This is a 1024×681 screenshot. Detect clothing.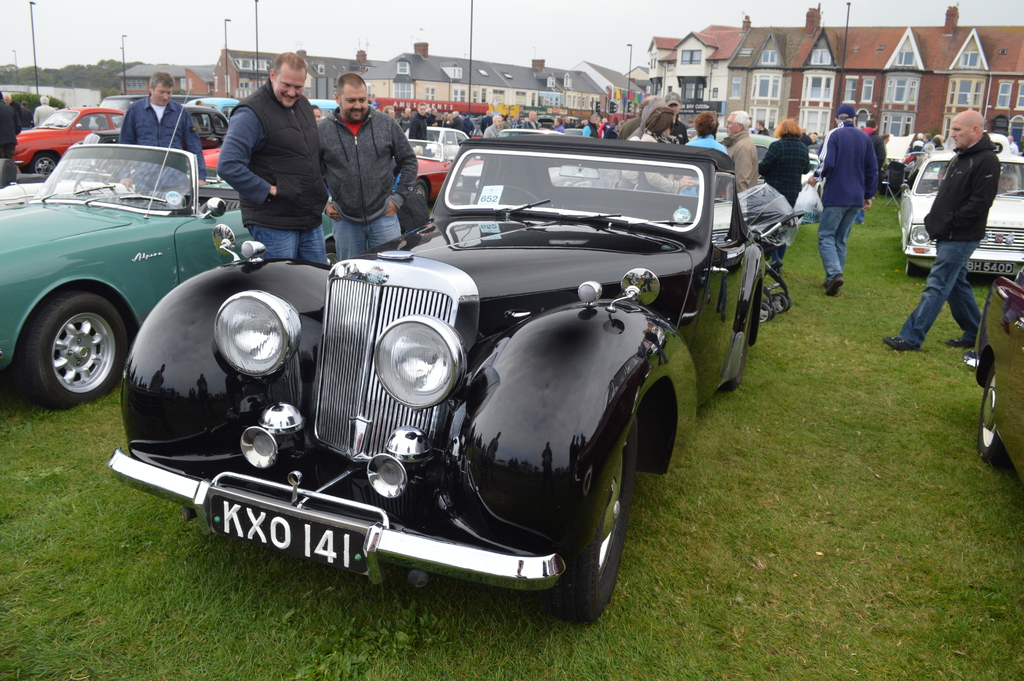
locate(0, 99, 19, 184).
